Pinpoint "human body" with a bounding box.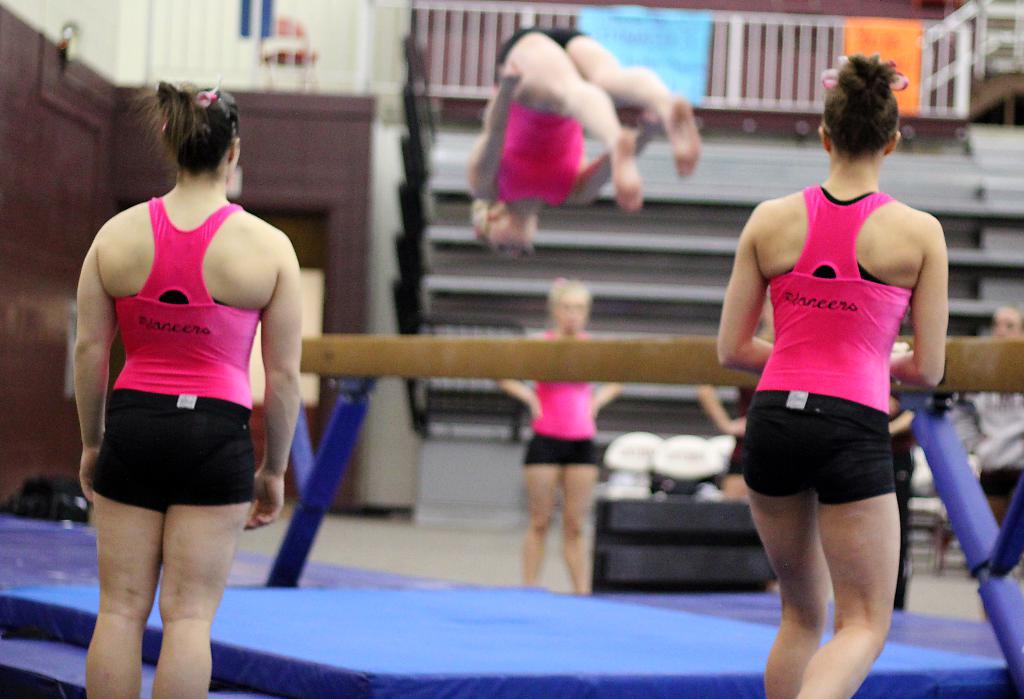
{"left": 733, "top": 79, "right": 932, "bottom": 657}.
